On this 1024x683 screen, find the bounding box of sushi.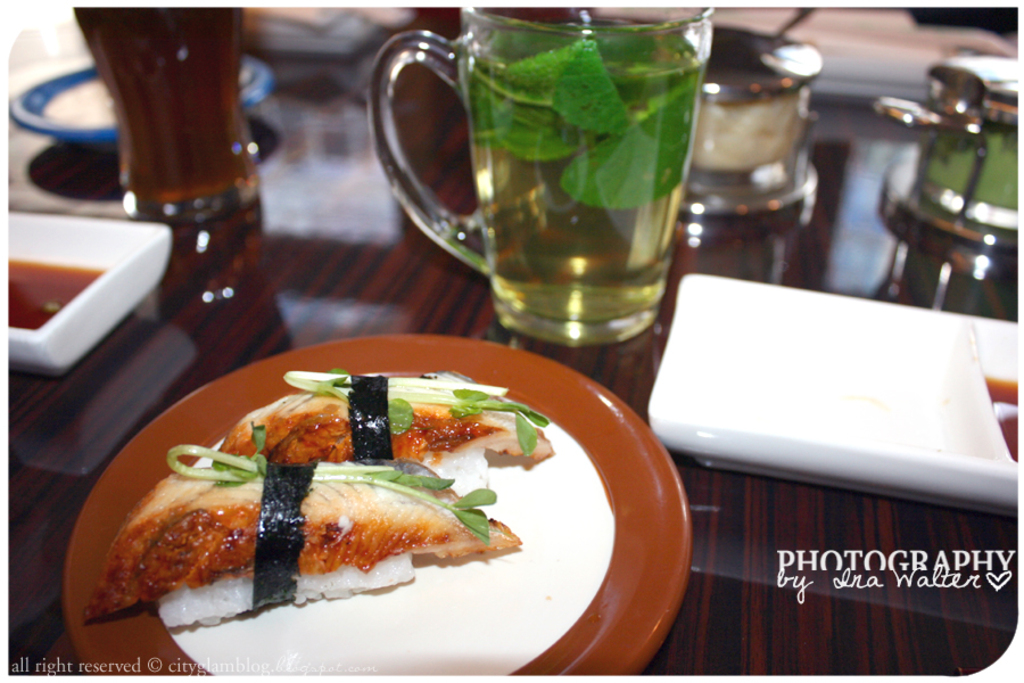
Bounding box: bbox(114, 445, 464, 632).
